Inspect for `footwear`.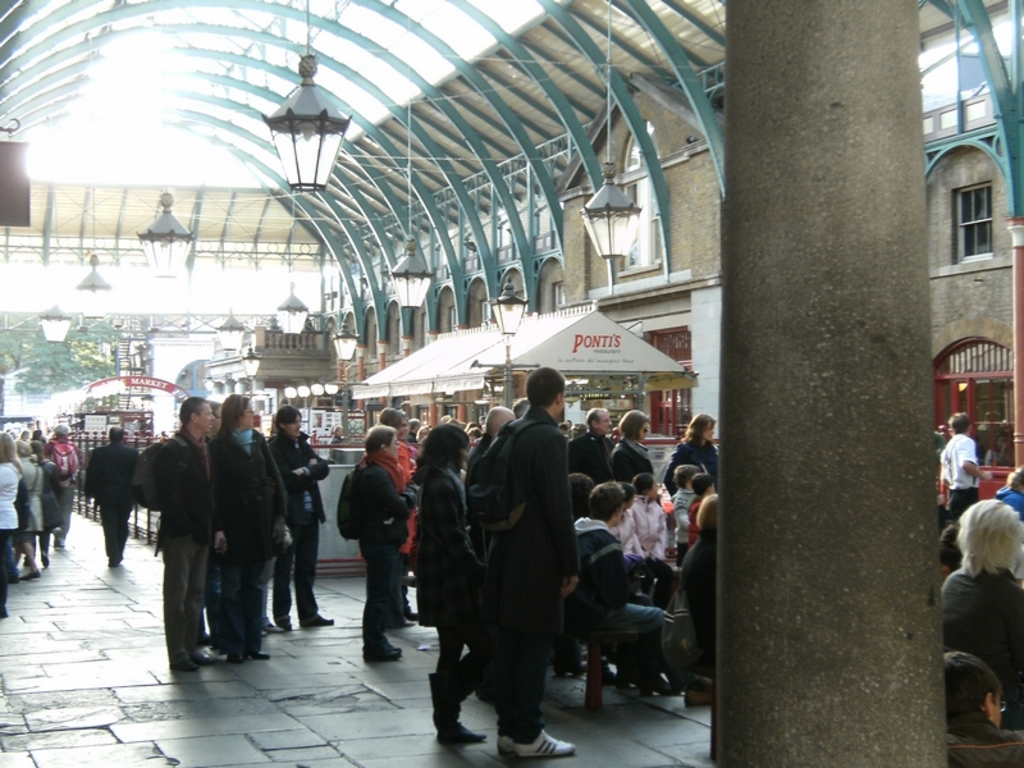
Inspection: 110:556:122:567.
